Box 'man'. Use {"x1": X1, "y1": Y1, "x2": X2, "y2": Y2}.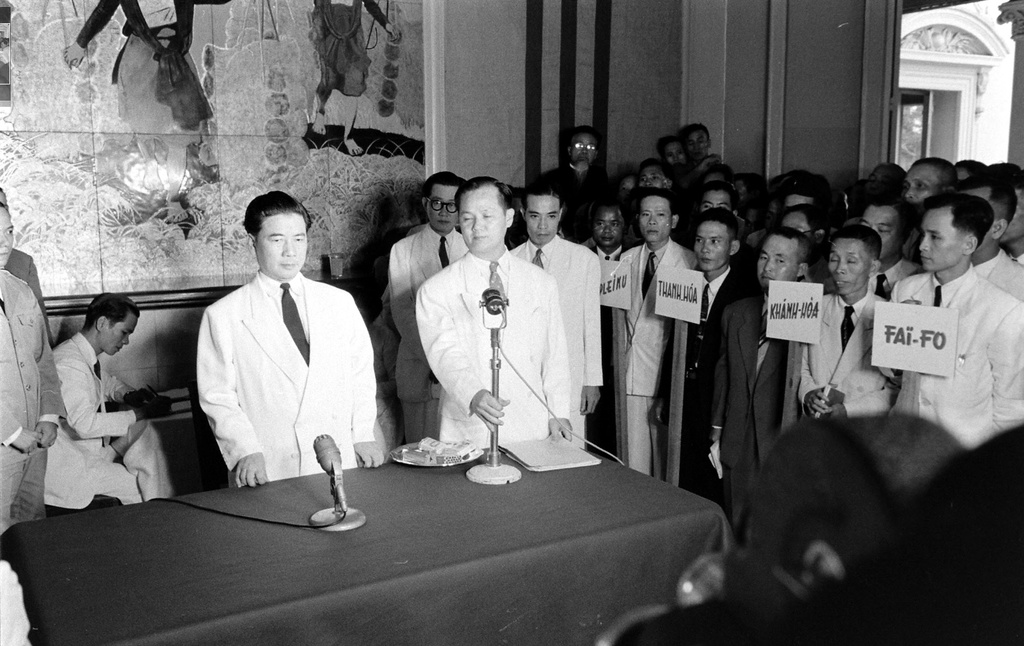
{"x1": 185, "y1": 204, "x2": 379, "y2": 528}.
